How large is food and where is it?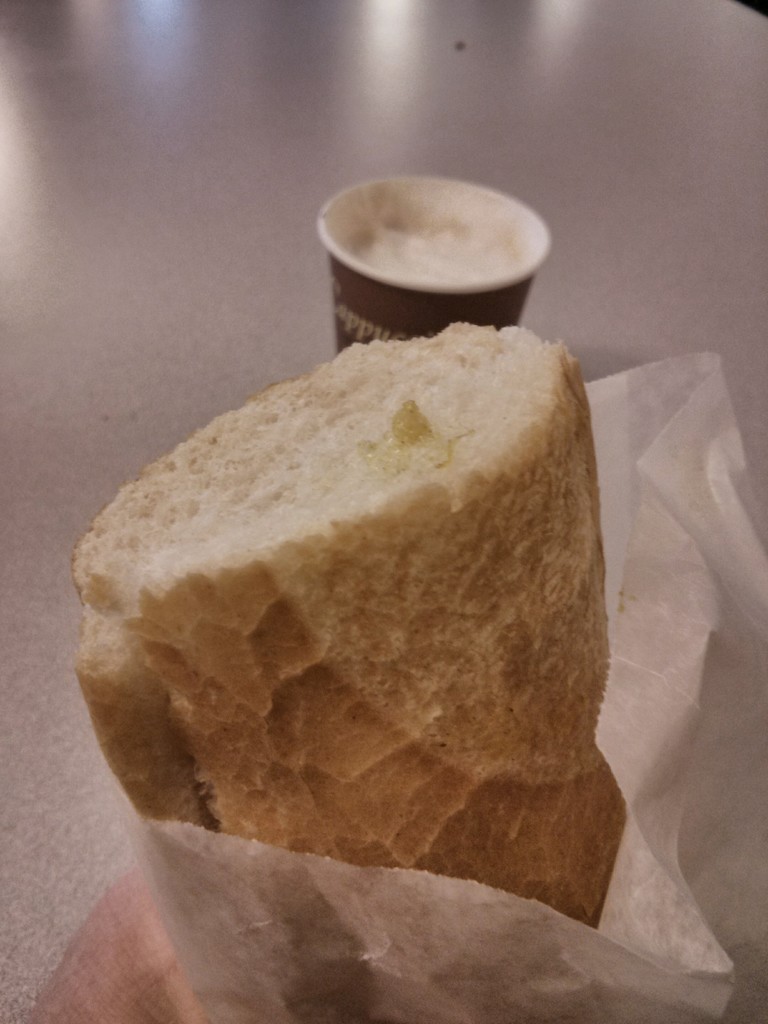
Bounding box: bbox=(67, 316, 632, 931).
